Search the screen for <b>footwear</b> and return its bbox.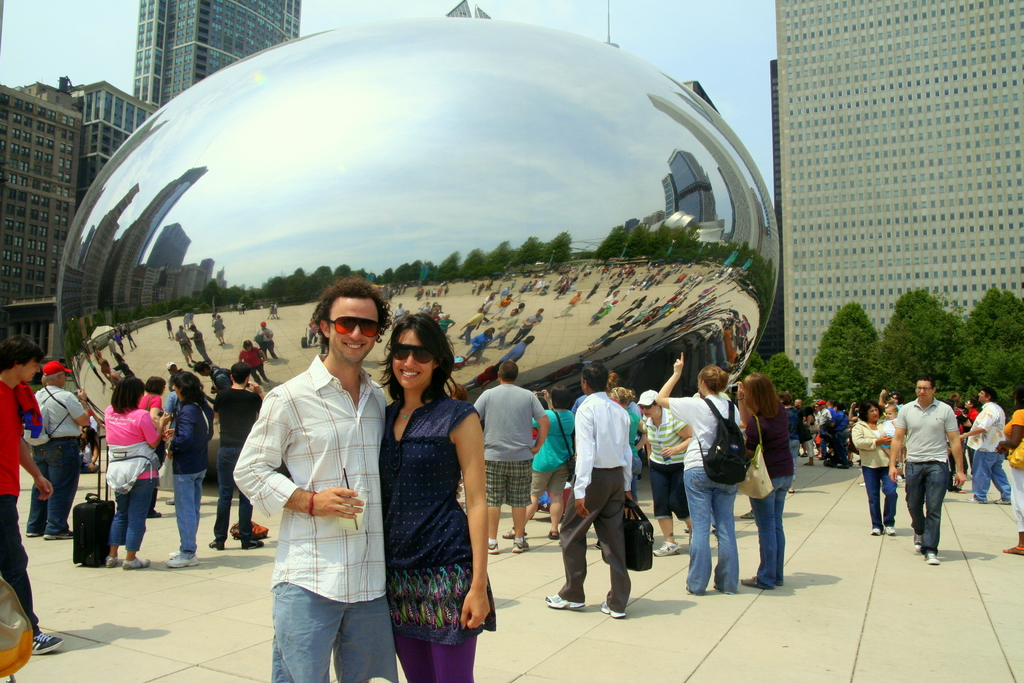
Found: 487 536 500 553.
